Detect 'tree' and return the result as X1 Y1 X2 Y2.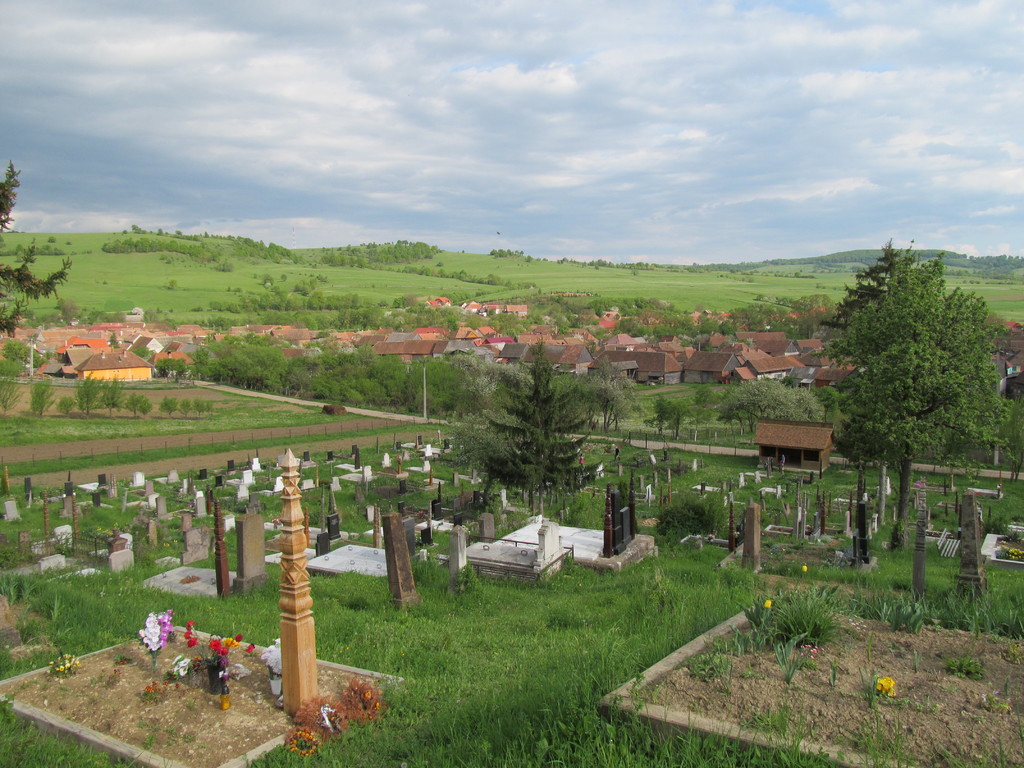
0 156 80 336.
